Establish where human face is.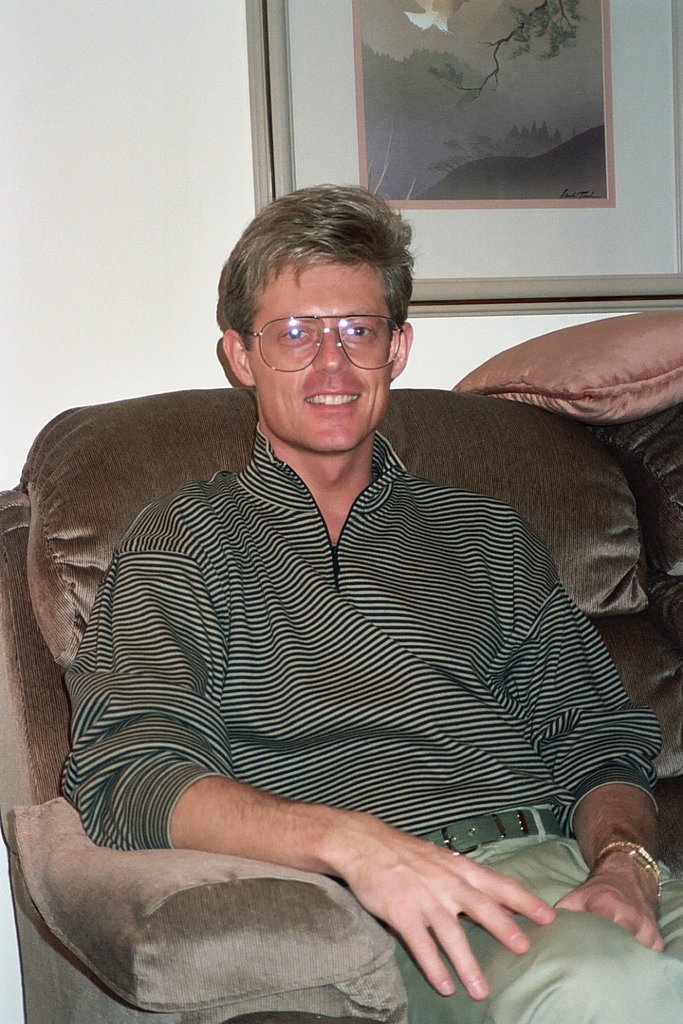
Established at [248,256,391,454].
